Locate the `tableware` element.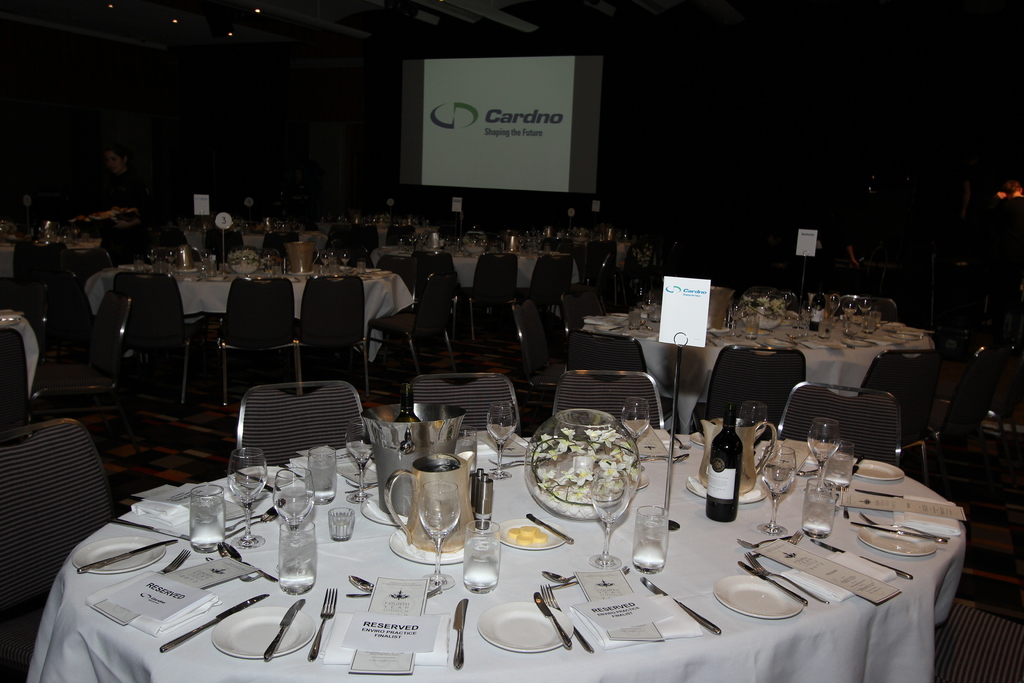
Element bbox: 475, 598, 578, 655.
